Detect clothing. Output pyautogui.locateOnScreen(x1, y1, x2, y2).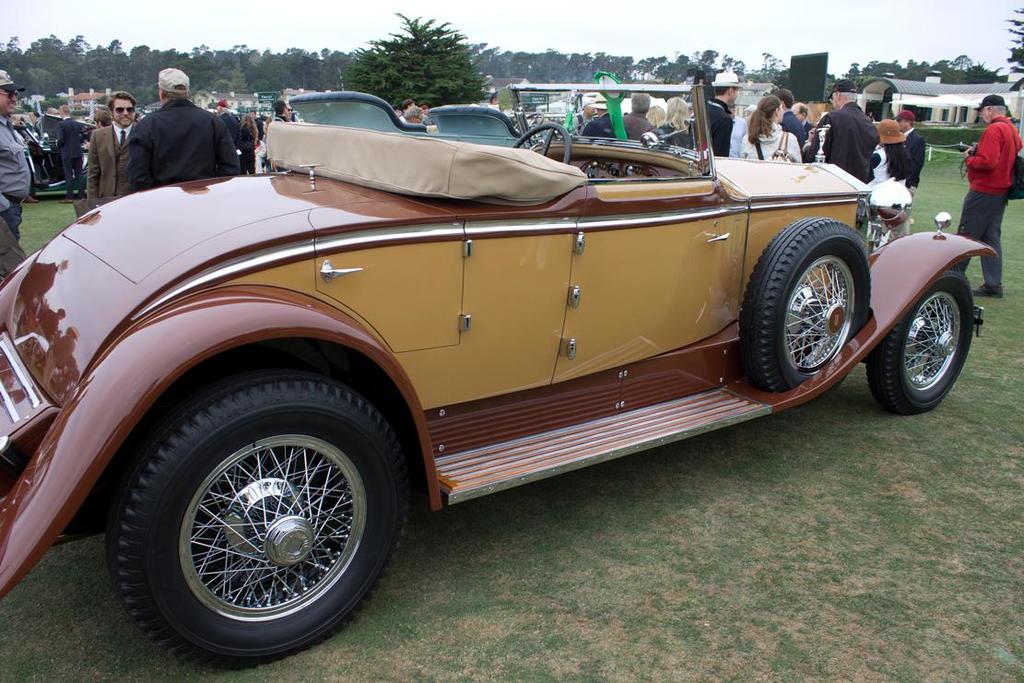
pyautogui.locateOnScreen(704, 95, 736, 157).
